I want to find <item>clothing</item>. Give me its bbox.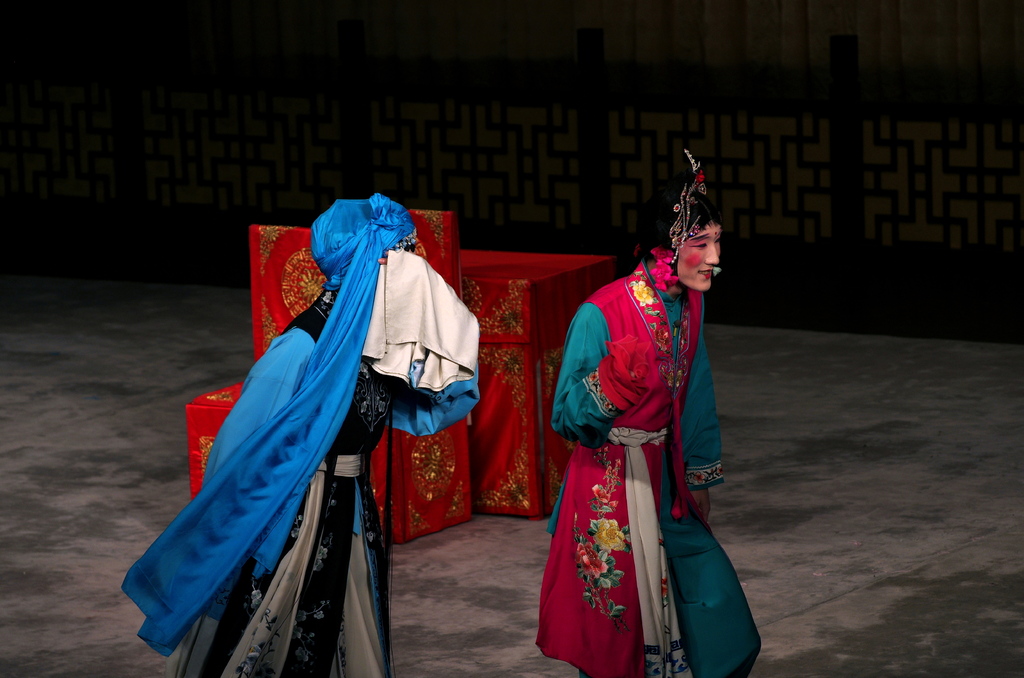
532:236:771:677.
